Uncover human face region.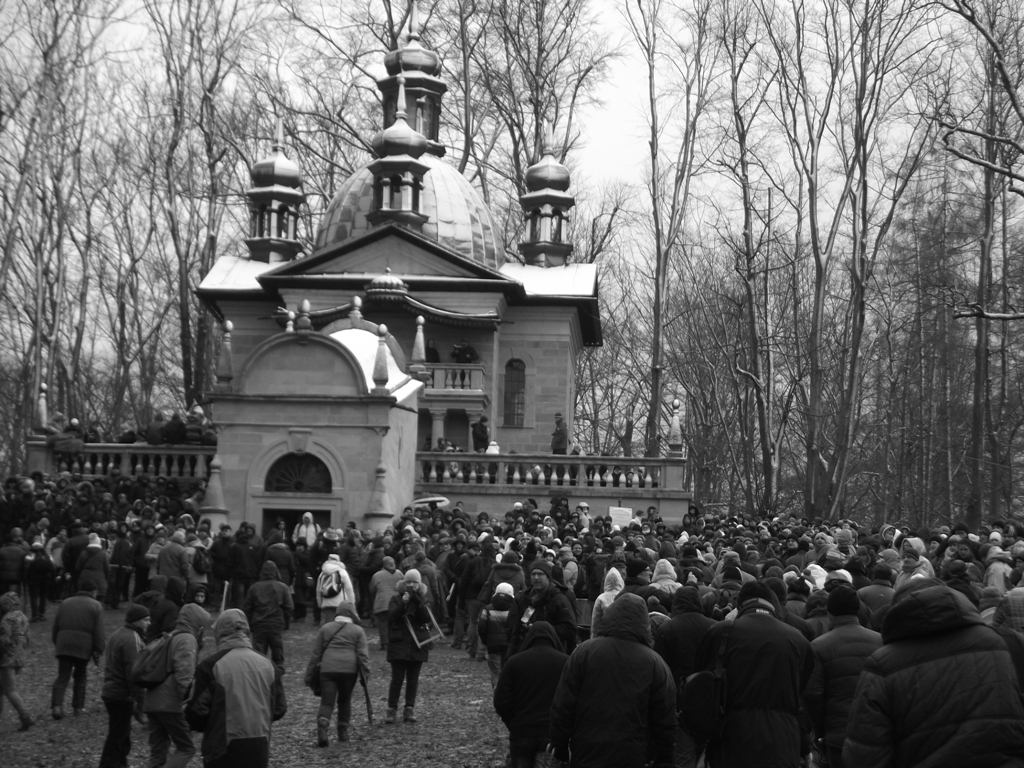
Uncovered: bbox=(123, 529, 124, 533).
